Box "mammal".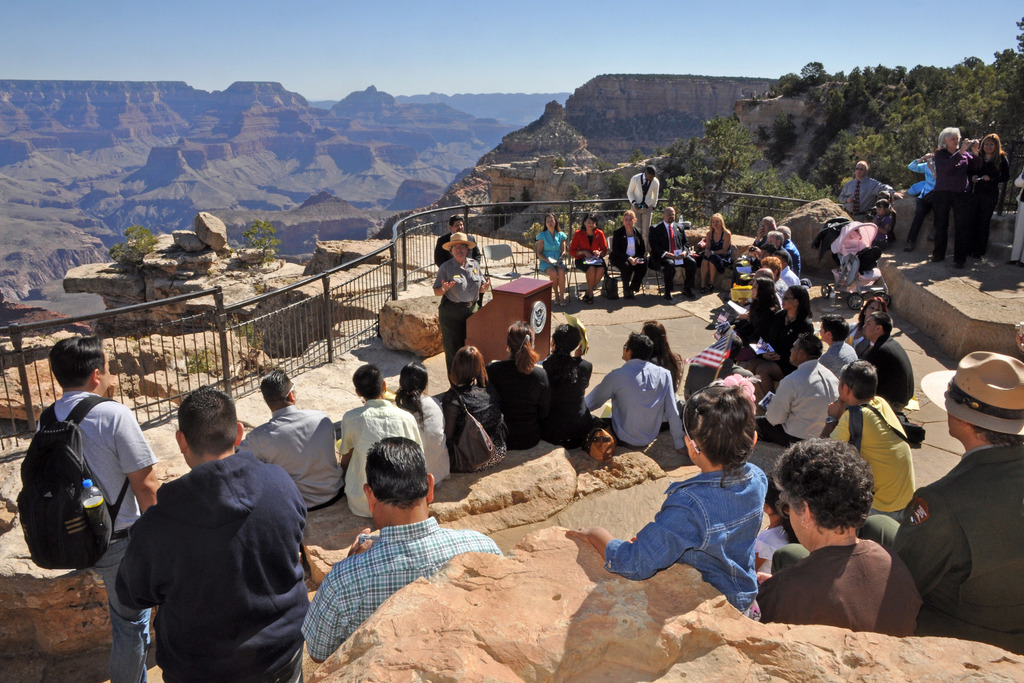
bbox(751, 436, 922, 641).
